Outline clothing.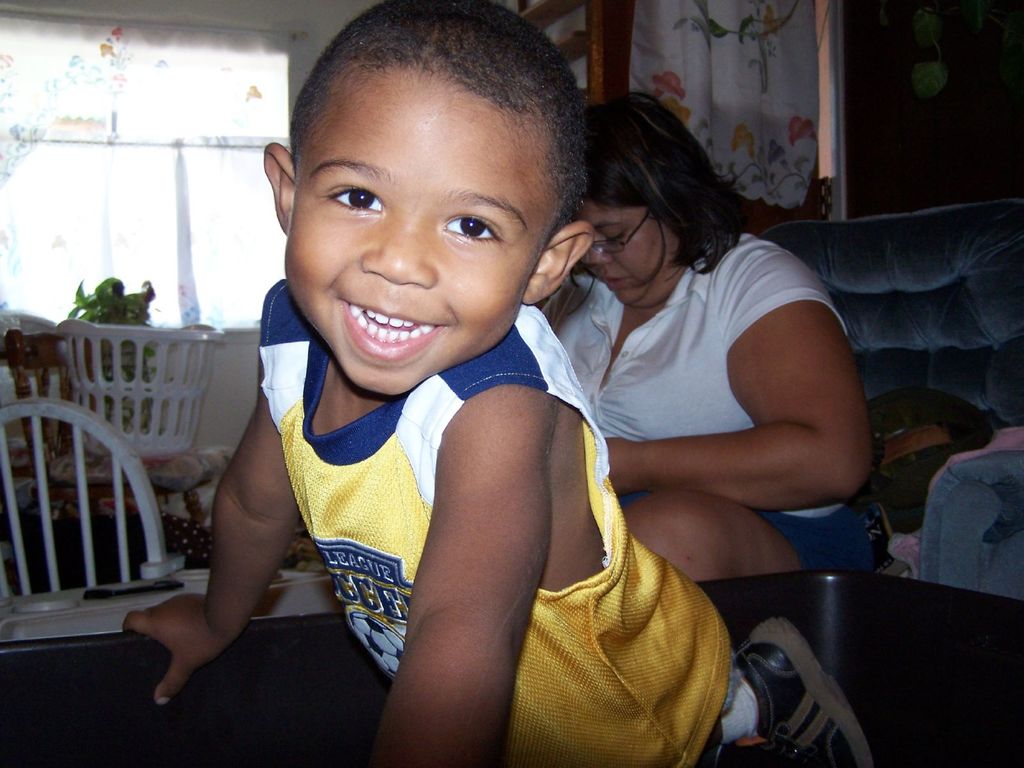
Outline: (x1=219, y1=252, x2=656, y2=748).
